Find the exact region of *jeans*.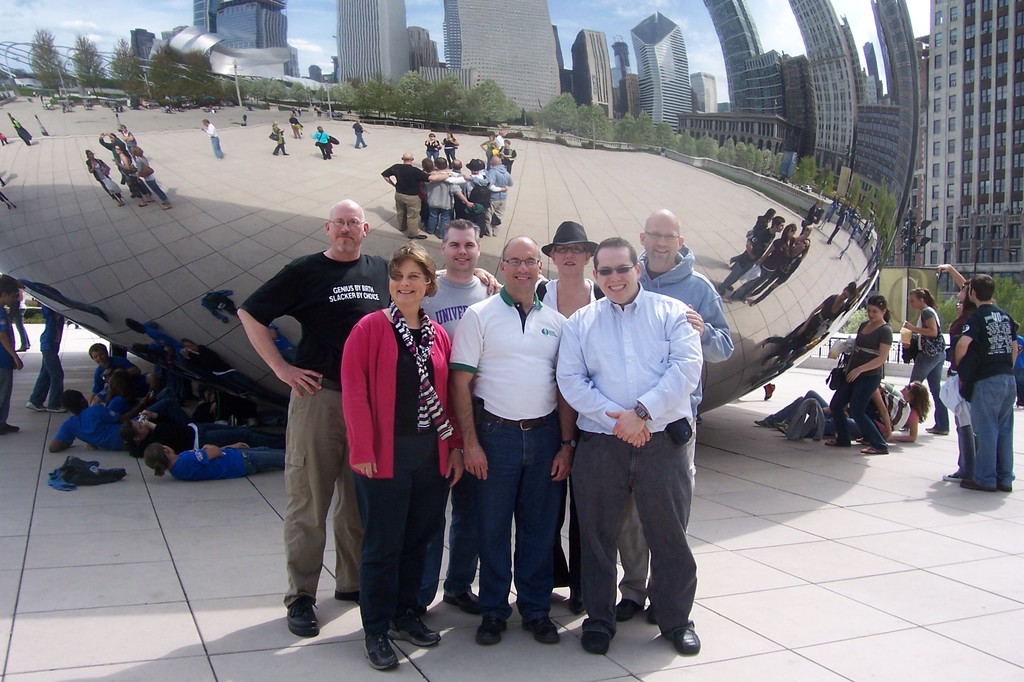
Exact region: Rect(445, 151, 457, 159).
